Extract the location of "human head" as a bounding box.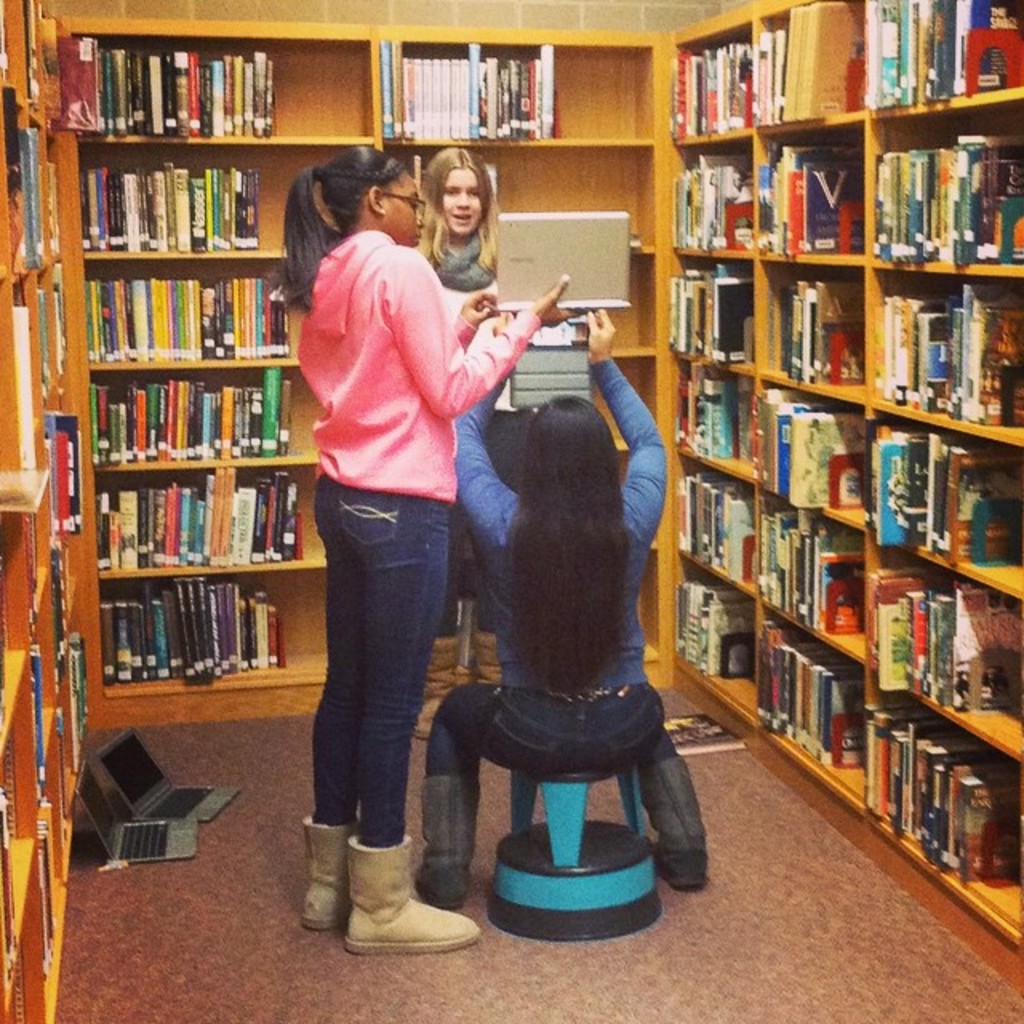
<bbox>411, 138, 507, 245</bbox>.
